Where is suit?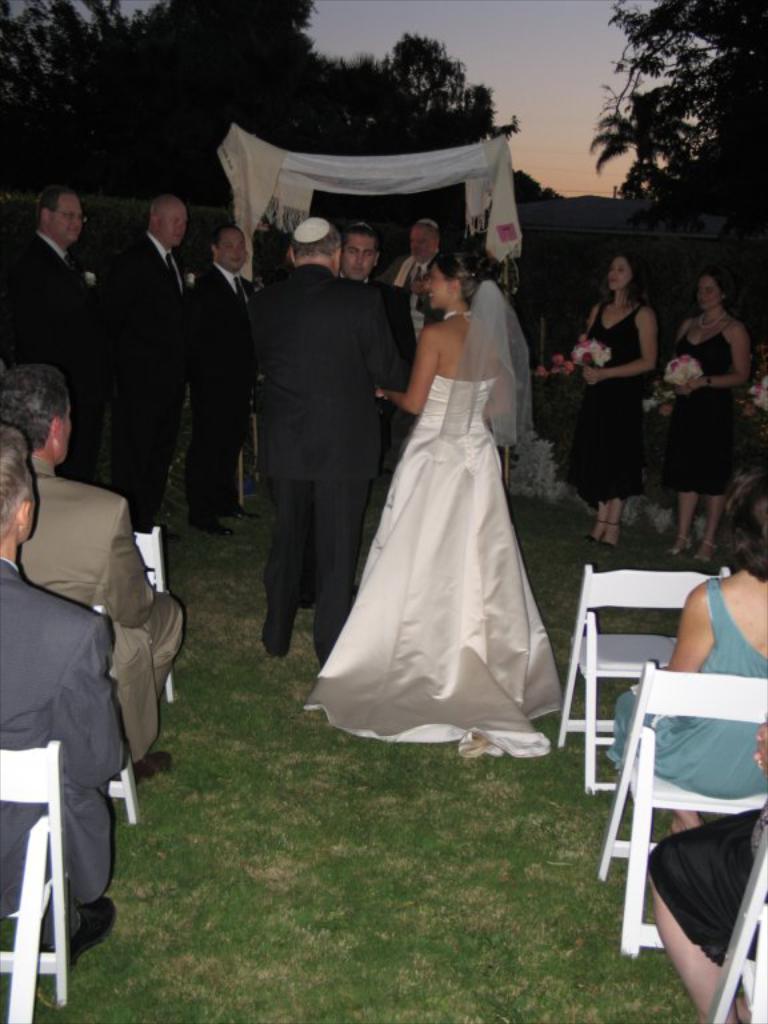
240,216,408,631.
